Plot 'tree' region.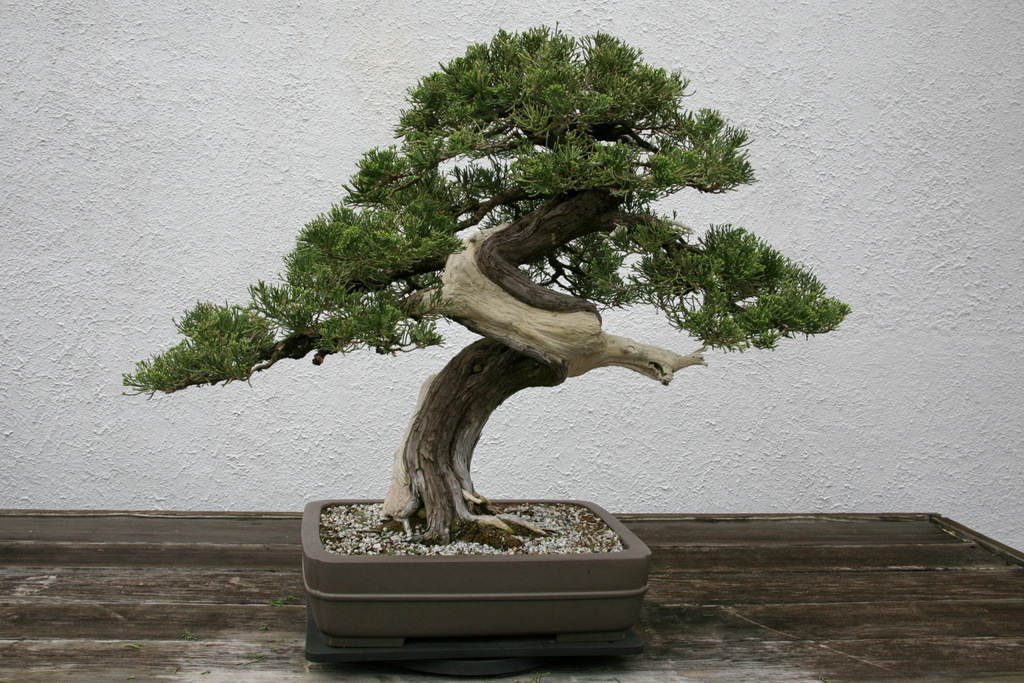
Plotted at <box>131,0,861,613</box>.
